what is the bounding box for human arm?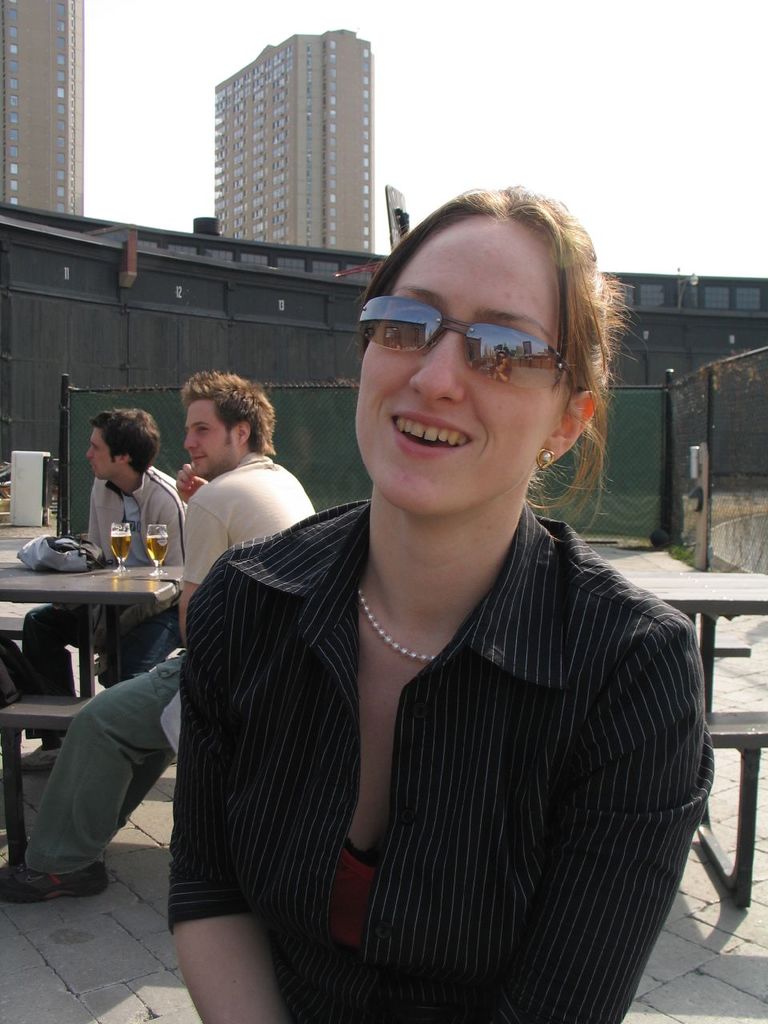
box(163, 545, 294, 1023).
